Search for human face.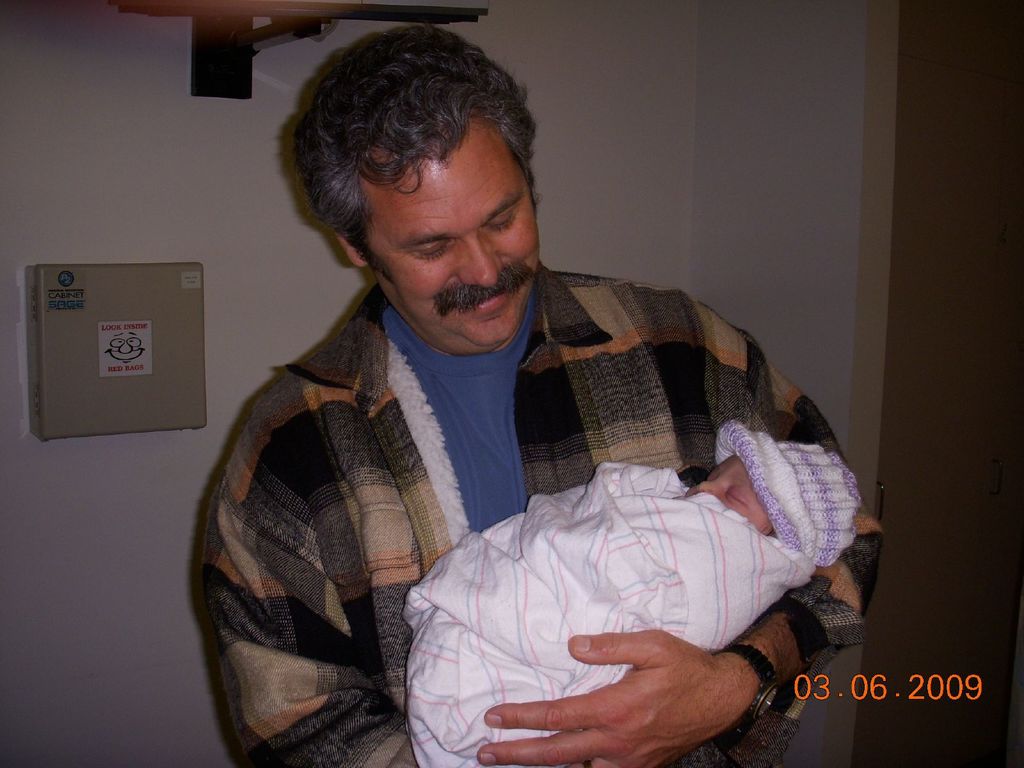
Found at box(363, 114, 539, 346).
